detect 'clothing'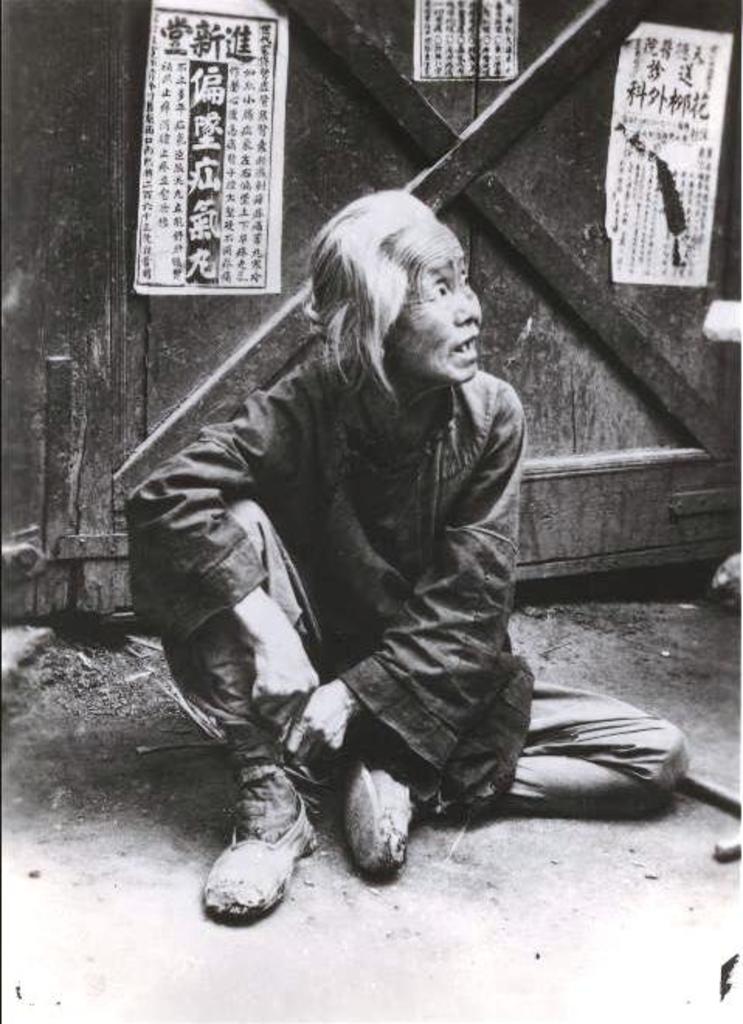
x1=220 y1=251 x2=555 y2=784
